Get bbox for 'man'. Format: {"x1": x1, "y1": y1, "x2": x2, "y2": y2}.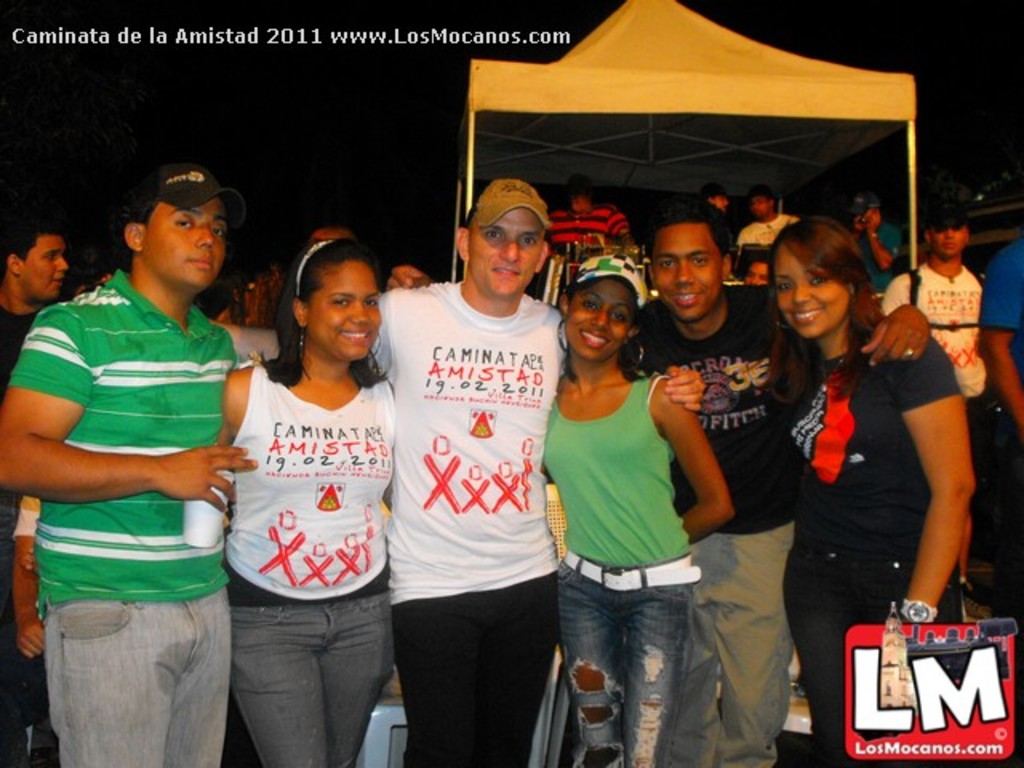
{"x1": 366, "y1": 174, "x2": 709, "y2": 766}.
